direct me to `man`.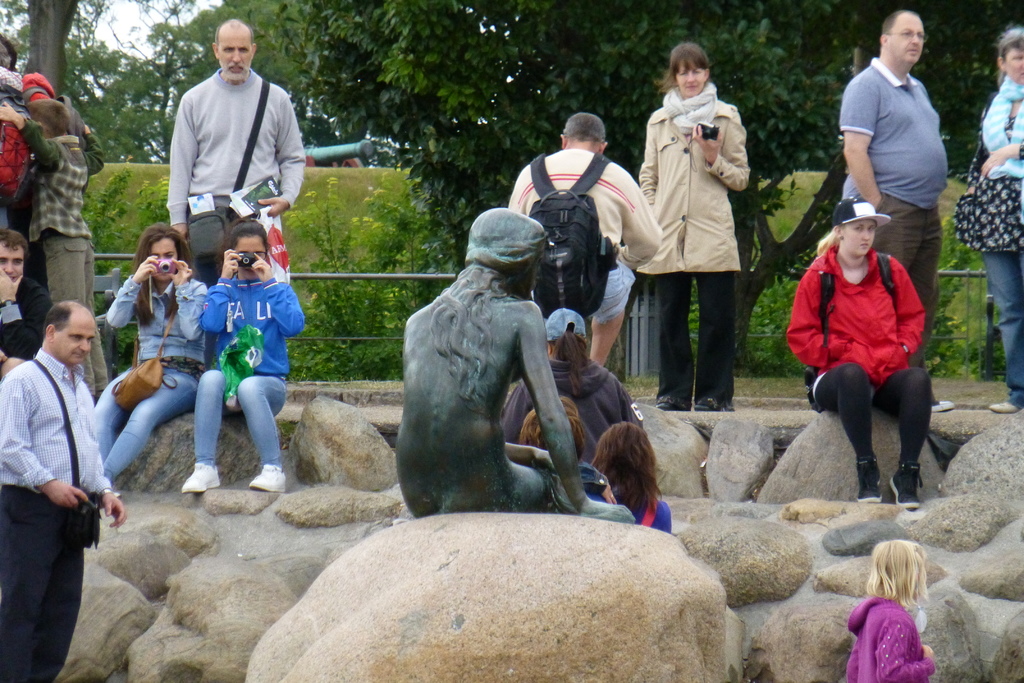
Direction: 1, 245, 113, 682.
